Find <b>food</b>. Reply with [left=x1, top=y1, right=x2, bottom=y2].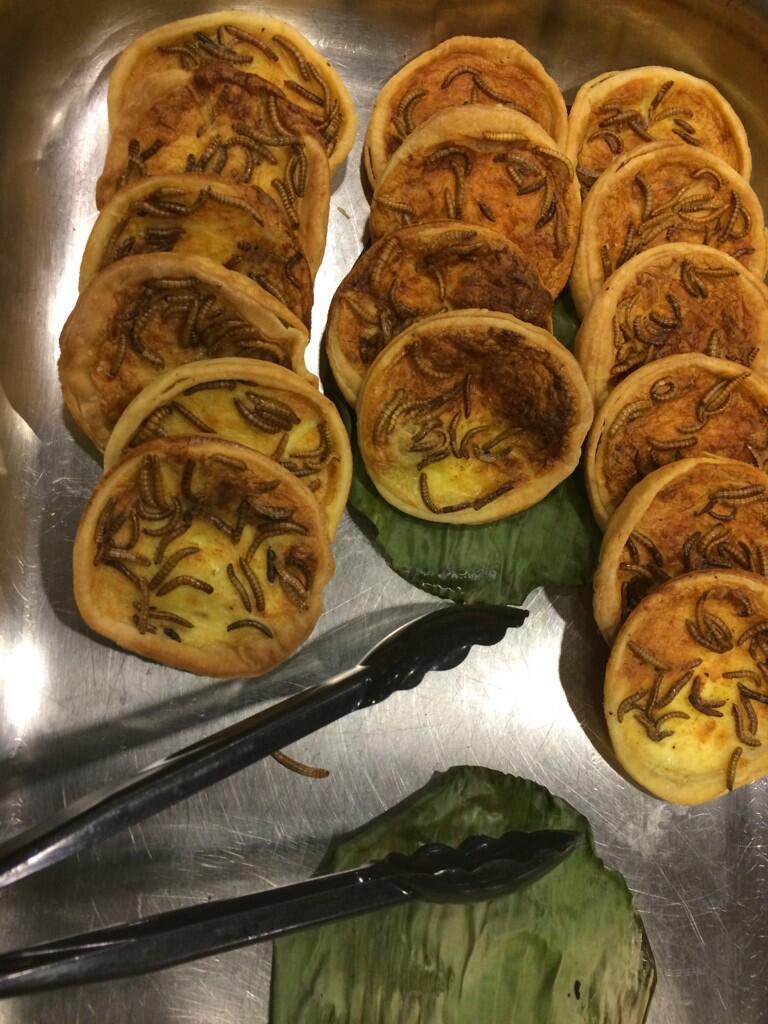
[left=49, top=10, right=767, bottom=810].
